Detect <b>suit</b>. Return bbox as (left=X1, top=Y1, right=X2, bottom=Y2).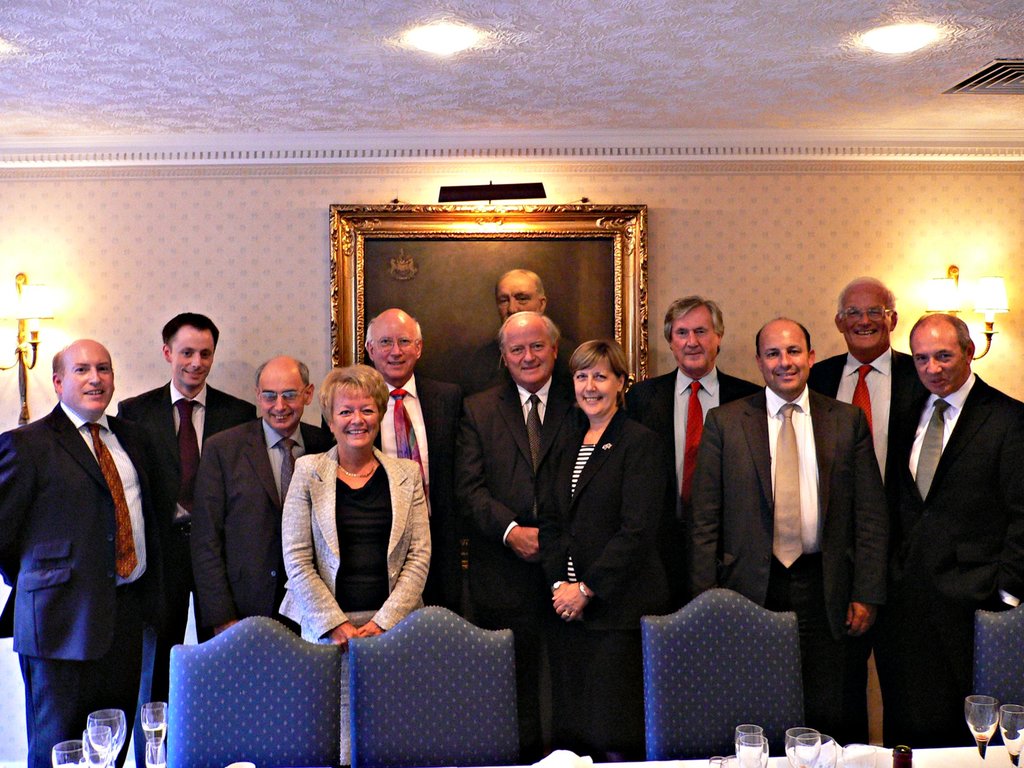
(left=454, top=377, right=582, bottom=767).
